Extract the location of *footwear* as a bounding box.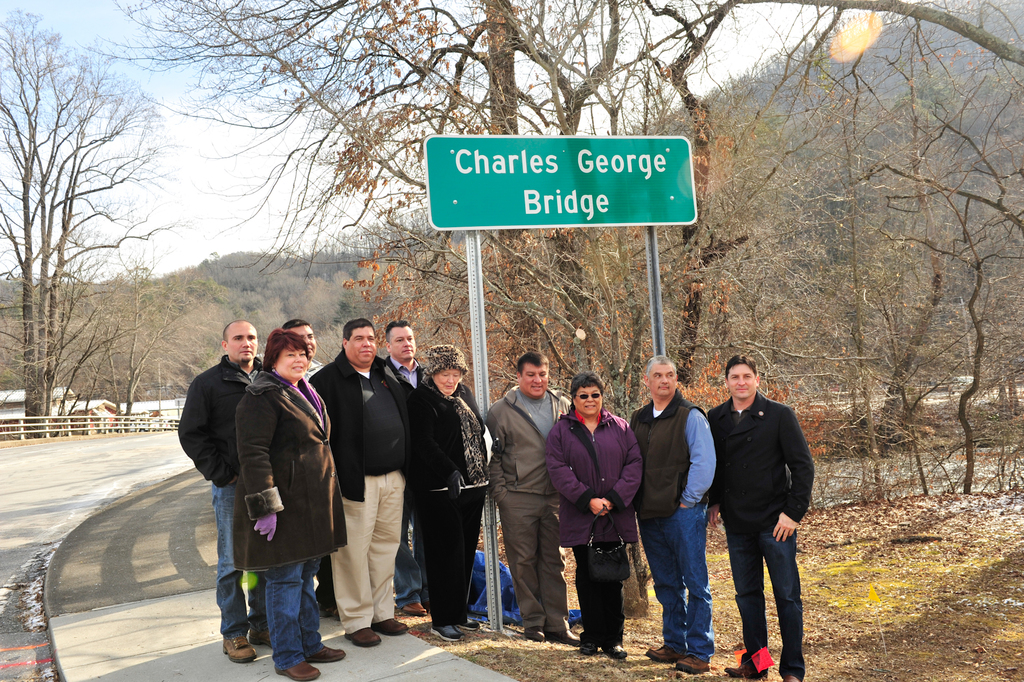
395 603 424 614.
